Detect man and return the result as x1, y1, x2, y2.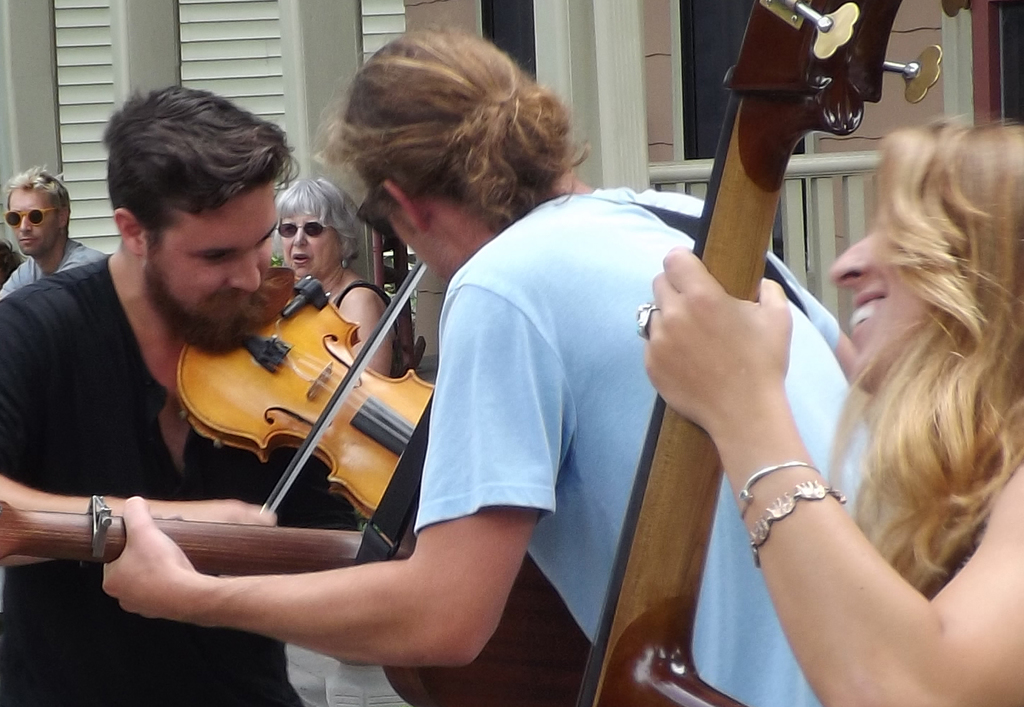
0, 166, 107, 299.
